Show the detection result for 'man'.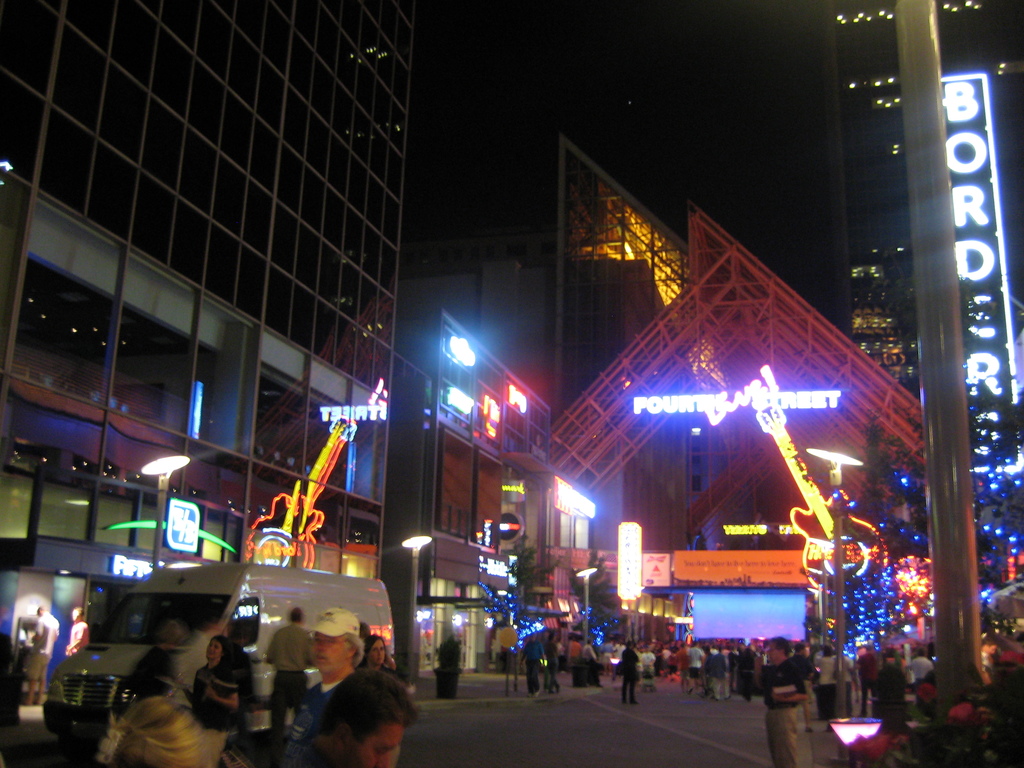
[263, 607, 316, 754].
